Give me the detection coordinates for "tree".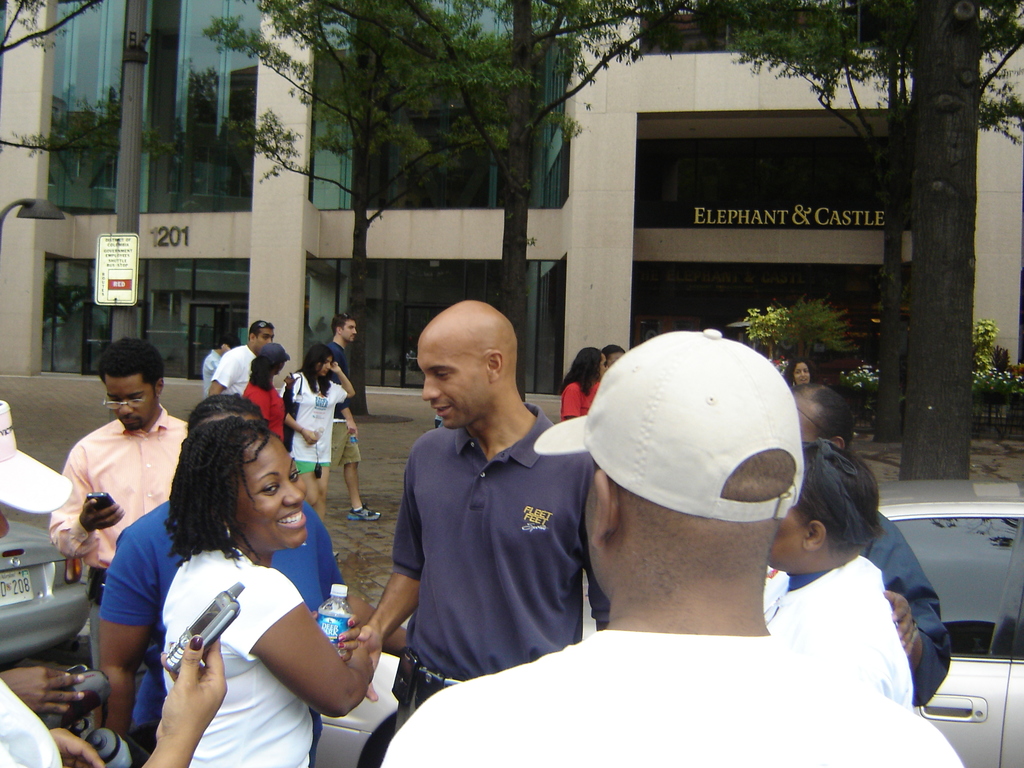
[200, 0, 696, 415].
